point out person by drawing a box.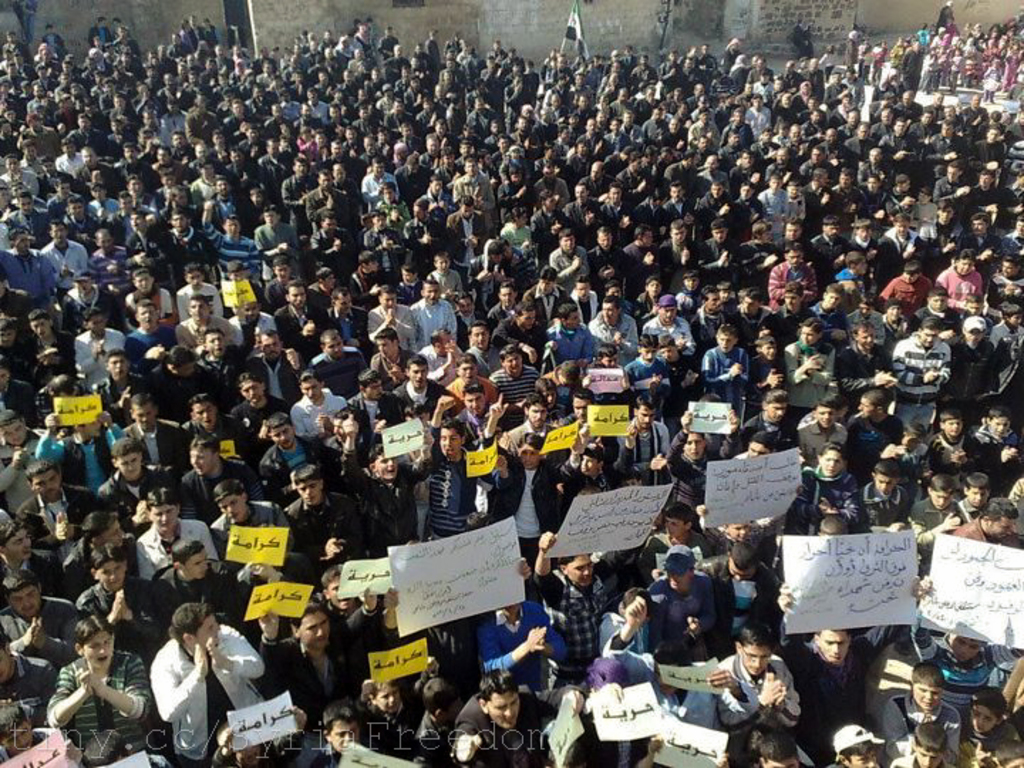
BBox(889, 317, 950, 398).
